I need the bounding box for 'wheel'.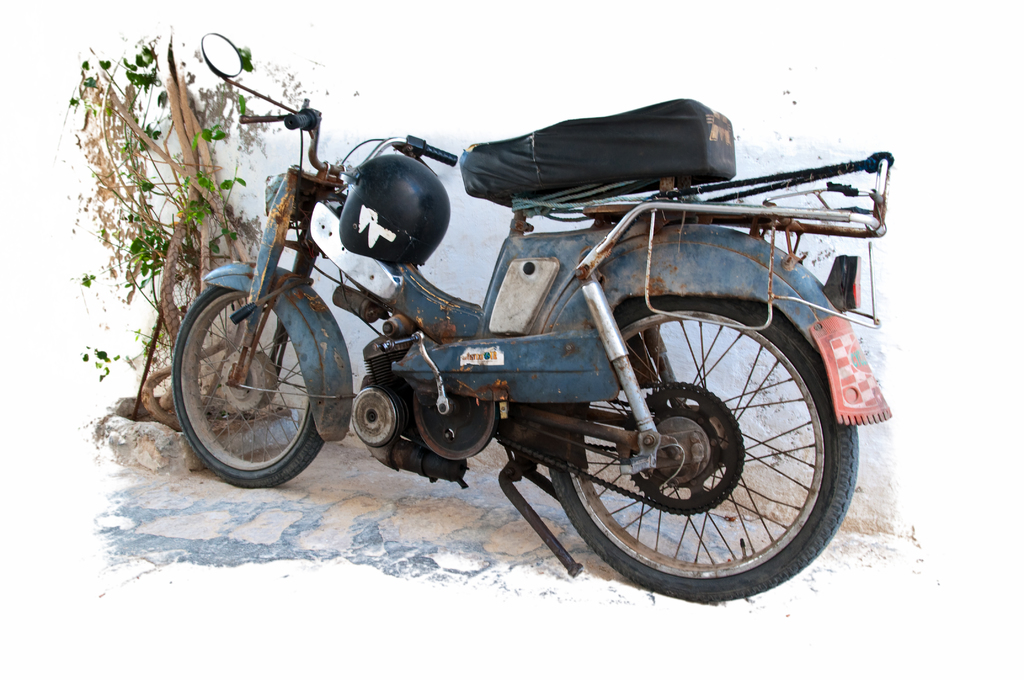
Here it is: x1=545, y1=292, x2=859, y2=606.
